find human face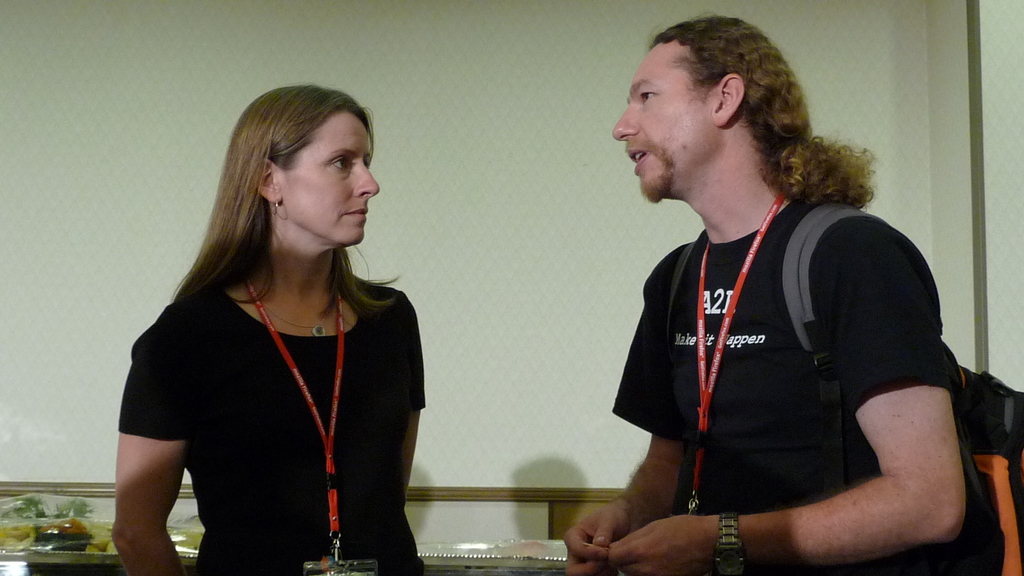
bbox=[614, 47, 719, 200]
